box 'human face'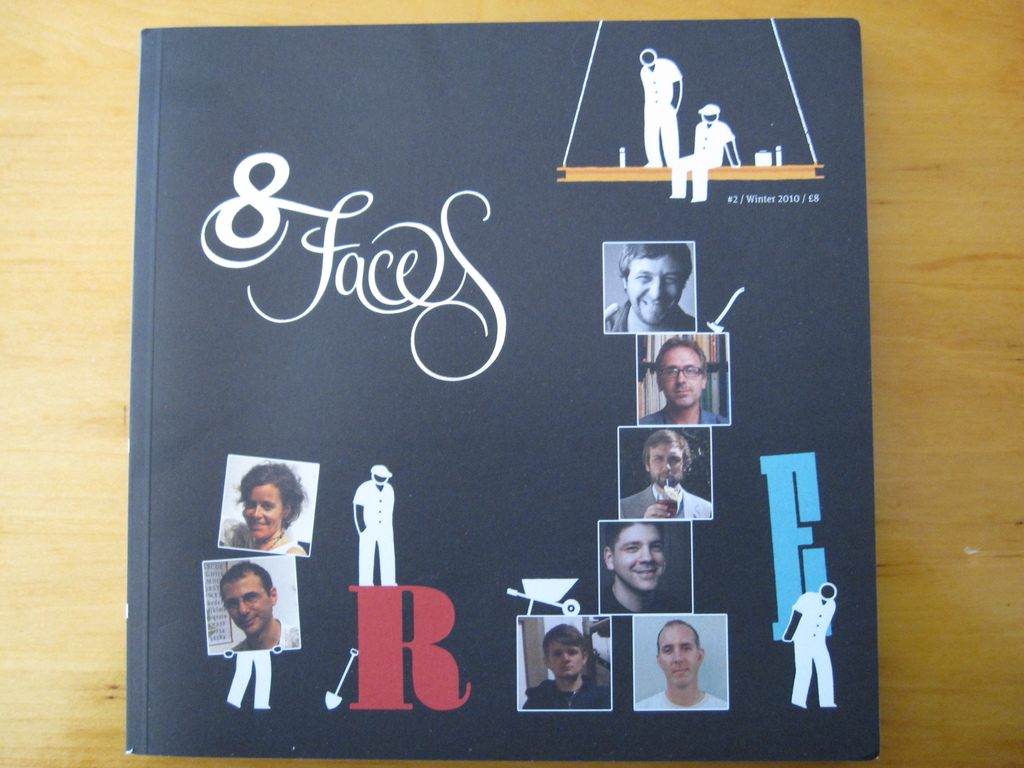
<box>219,567,277,634</box>
